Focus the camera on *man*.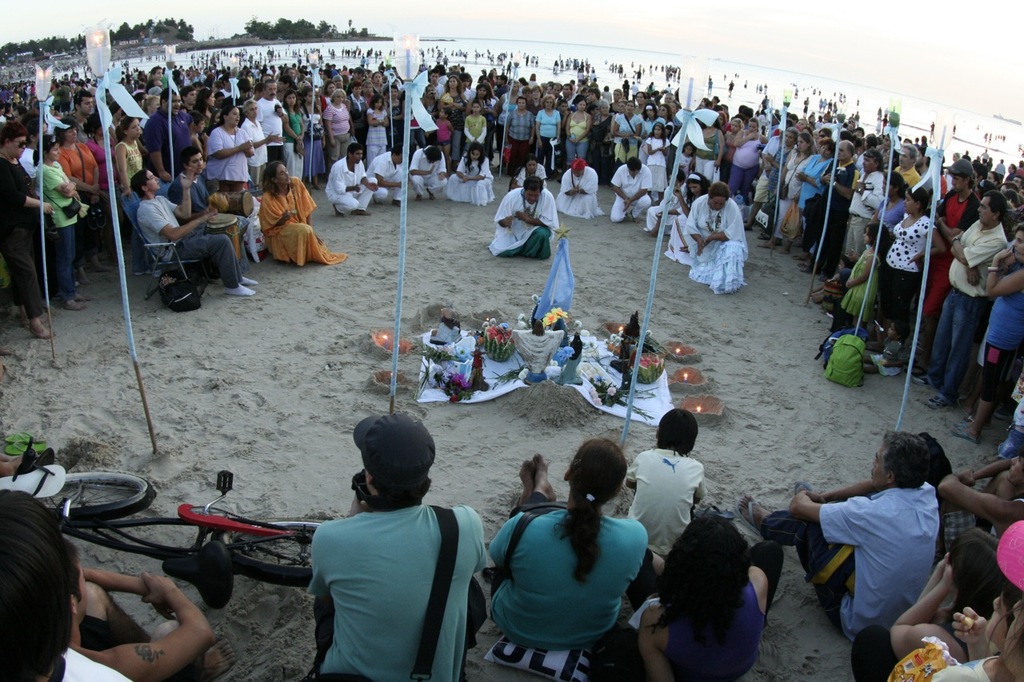
Focus region: region(607, 154, 651, 222).
